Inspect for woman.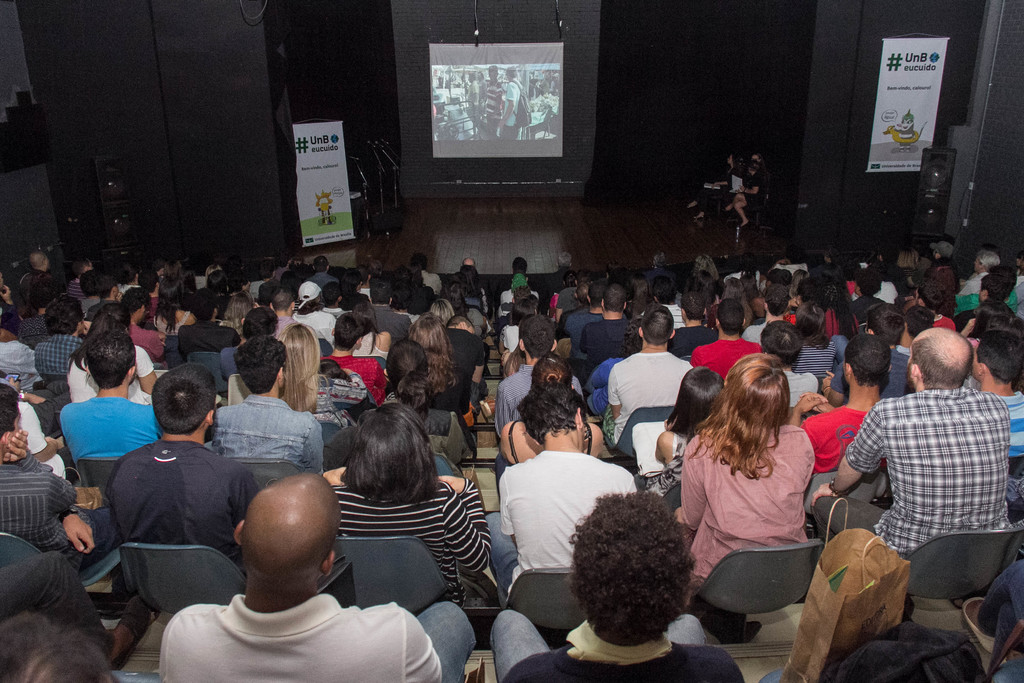
Inspection: rect(278, 322, 371, 424).
